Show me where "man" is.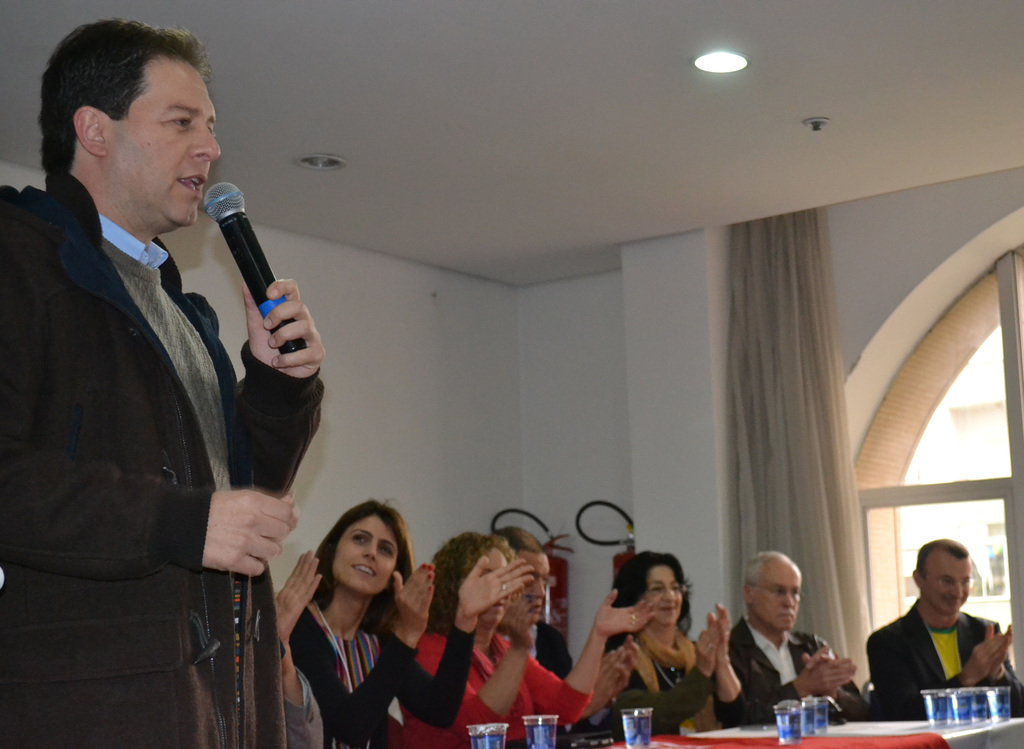
"man" is at Rect(17, 13, 288, 740).
